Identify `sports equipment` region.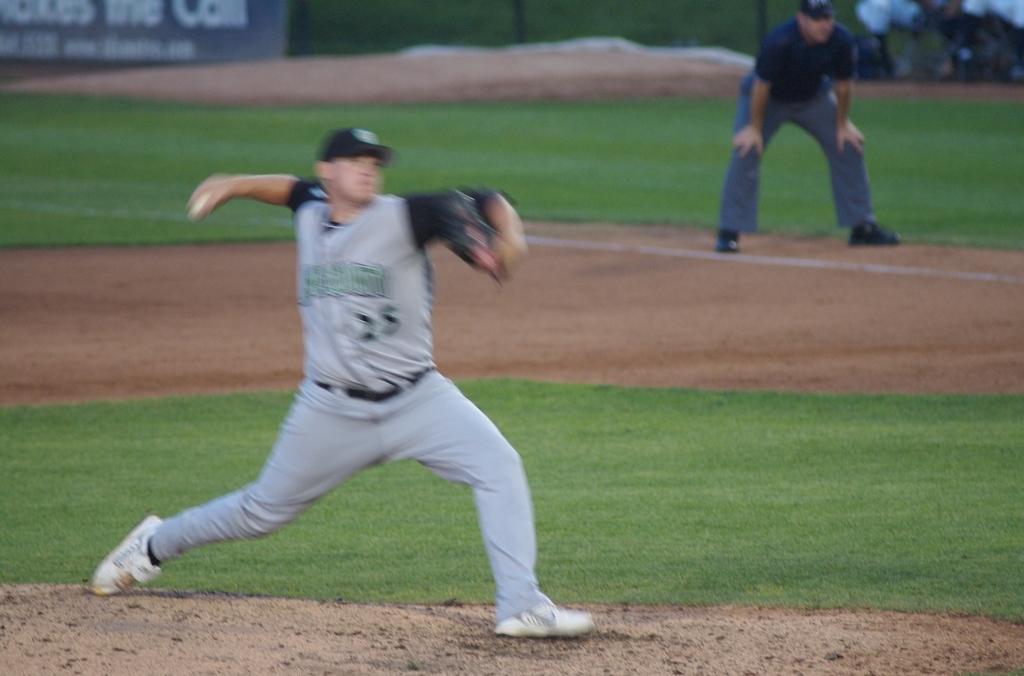
Region: {"left": 86, "top": 511, "right": 170, "bottom": 595}.
